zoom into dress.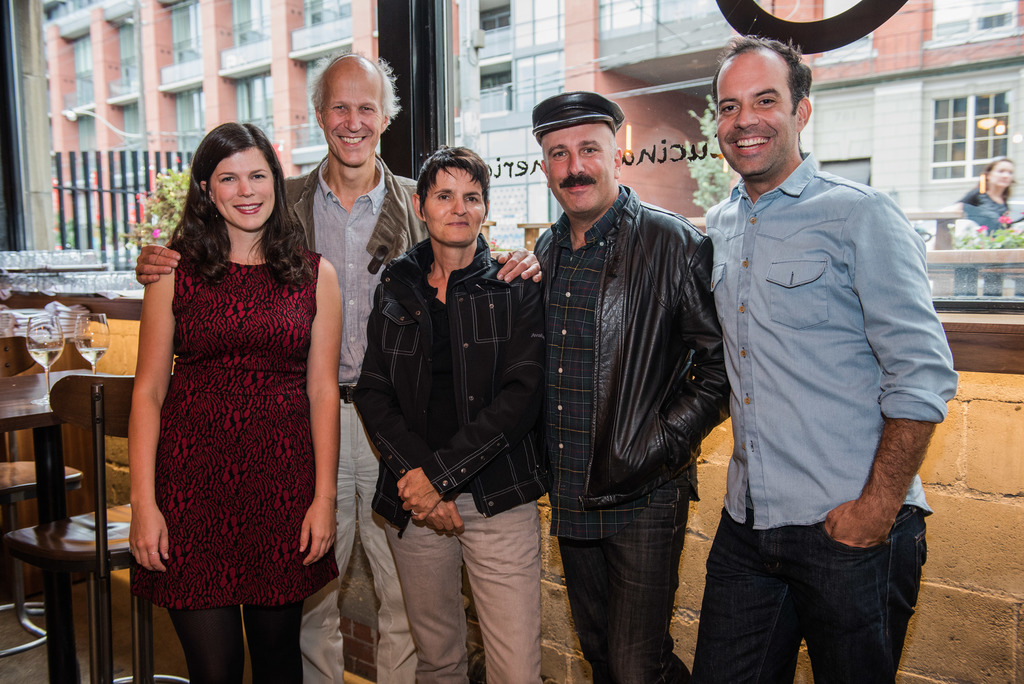
Zoom target: bbox(122, 245, 347, 610).
